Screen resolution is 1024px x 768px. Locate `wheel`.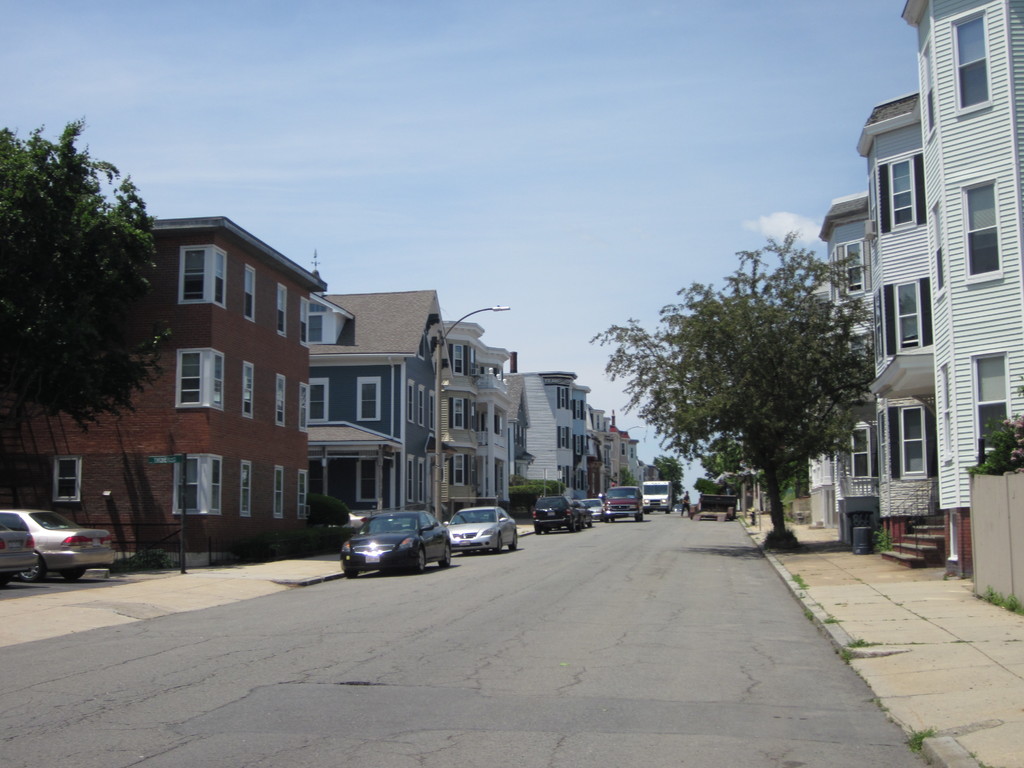
rect(19, 548, 47, 583).
